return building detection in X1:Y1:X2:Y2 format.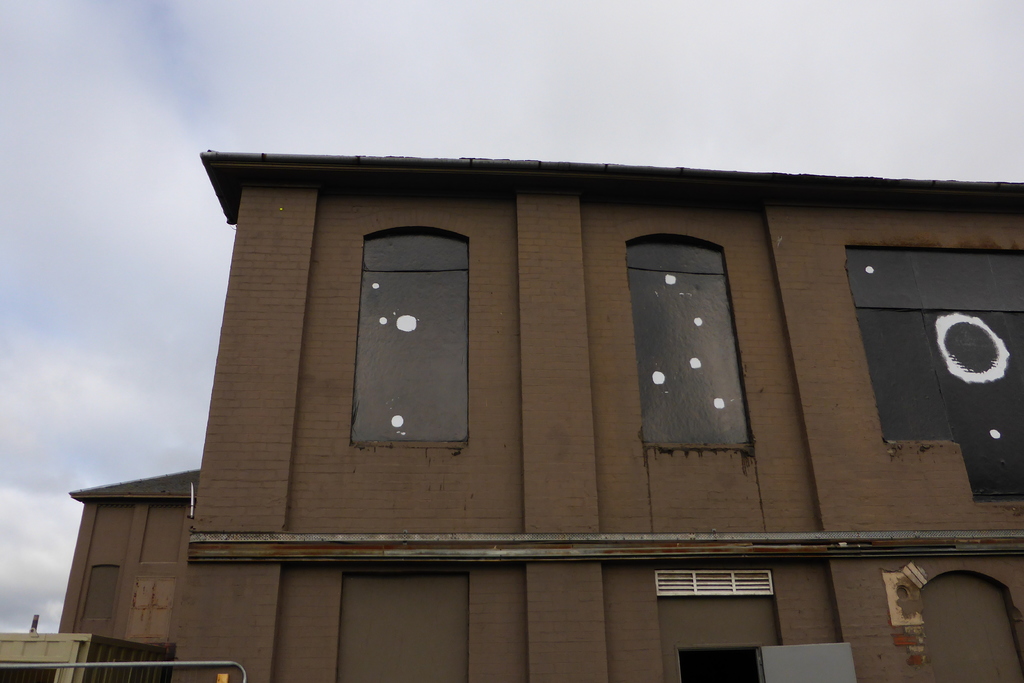
55:147:1023:682.
